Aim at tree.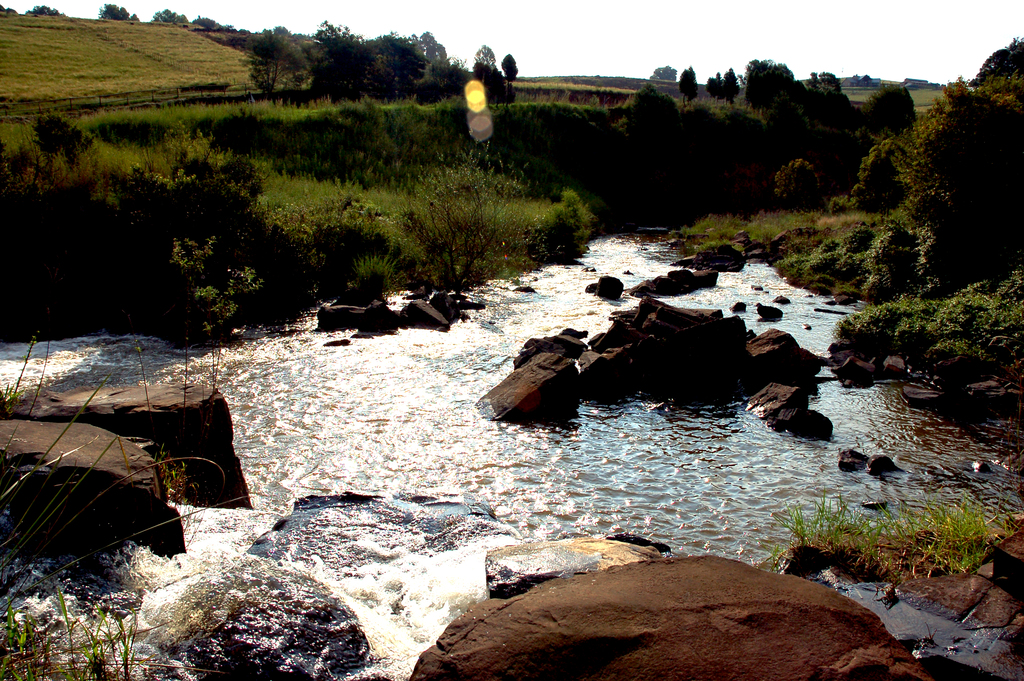
Aimed at {"x1": 97, "y1": 0, "x2": 141, "y2": 21}.
